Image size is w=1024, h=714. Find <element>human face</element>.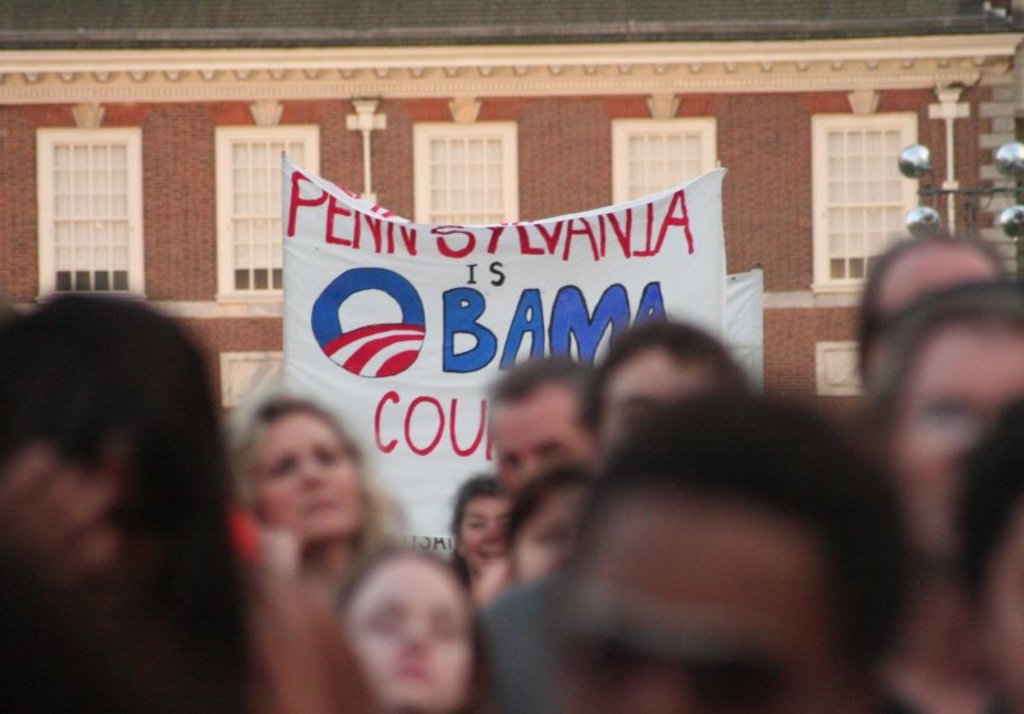
<region>486, 379, 609, 505</region>.
